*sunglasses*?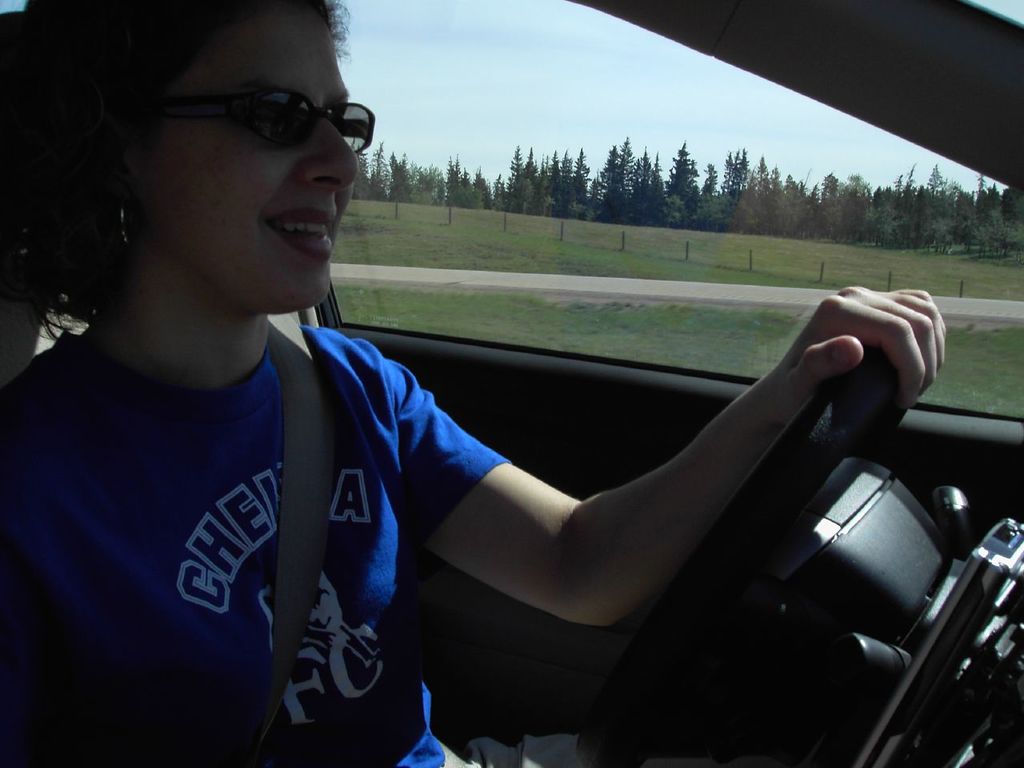
detection(151, 85, 375, 154)
